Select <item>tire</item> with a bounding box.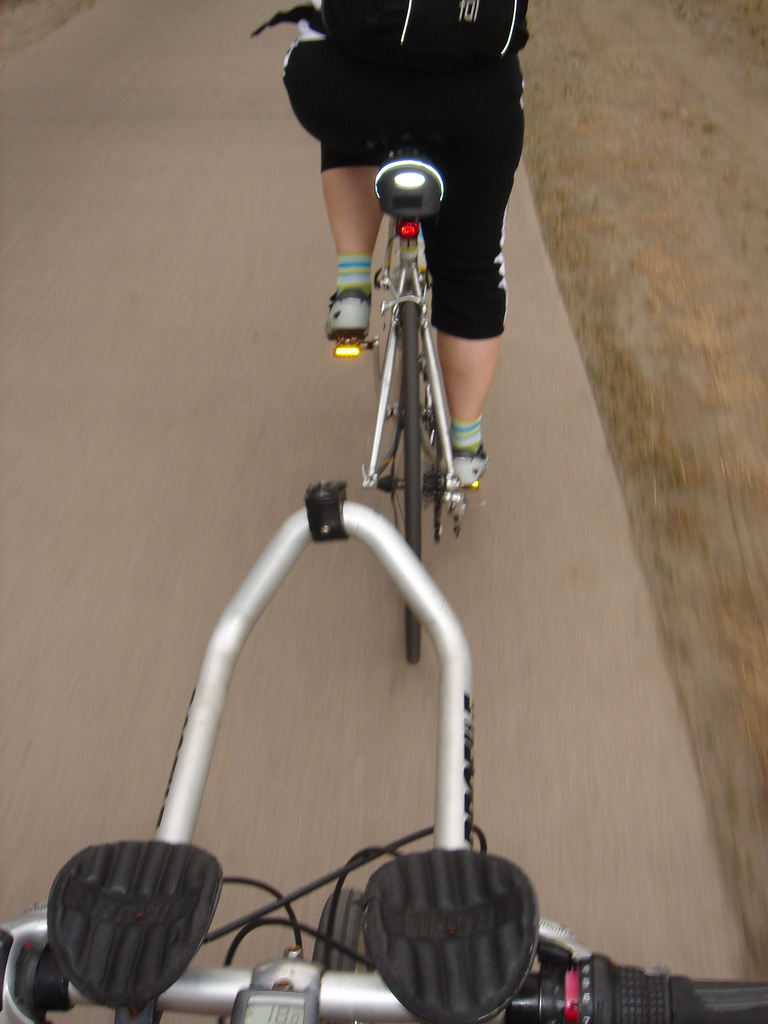
(307, 890, 365, 977).
